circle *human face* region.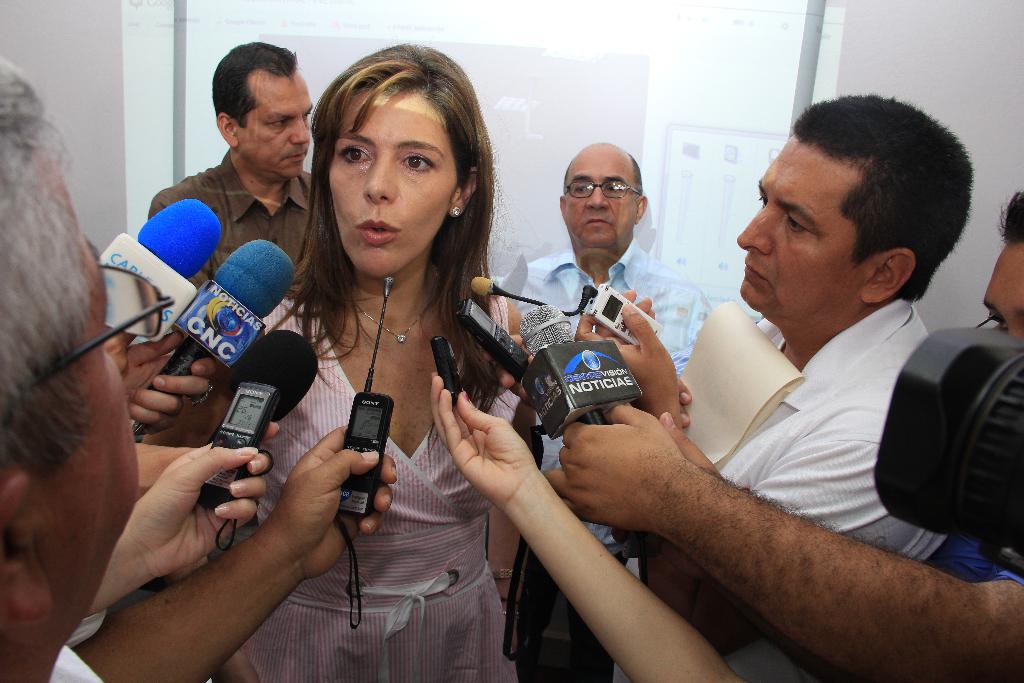
Region: Rect(732, 143, 845, 312).
